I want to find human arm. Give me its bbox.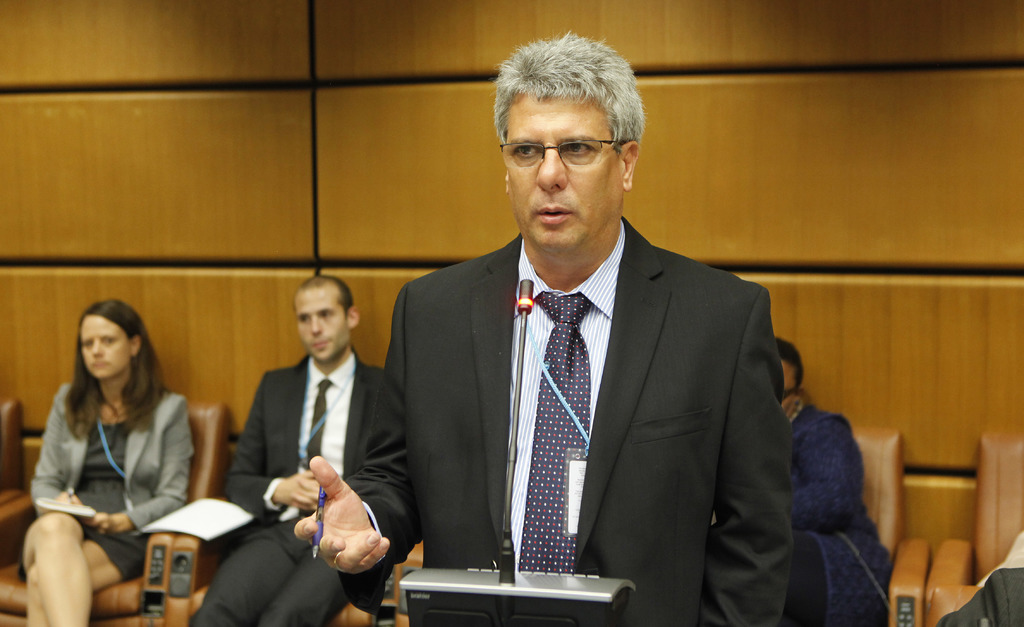
region(692, 288, 799, 626).
